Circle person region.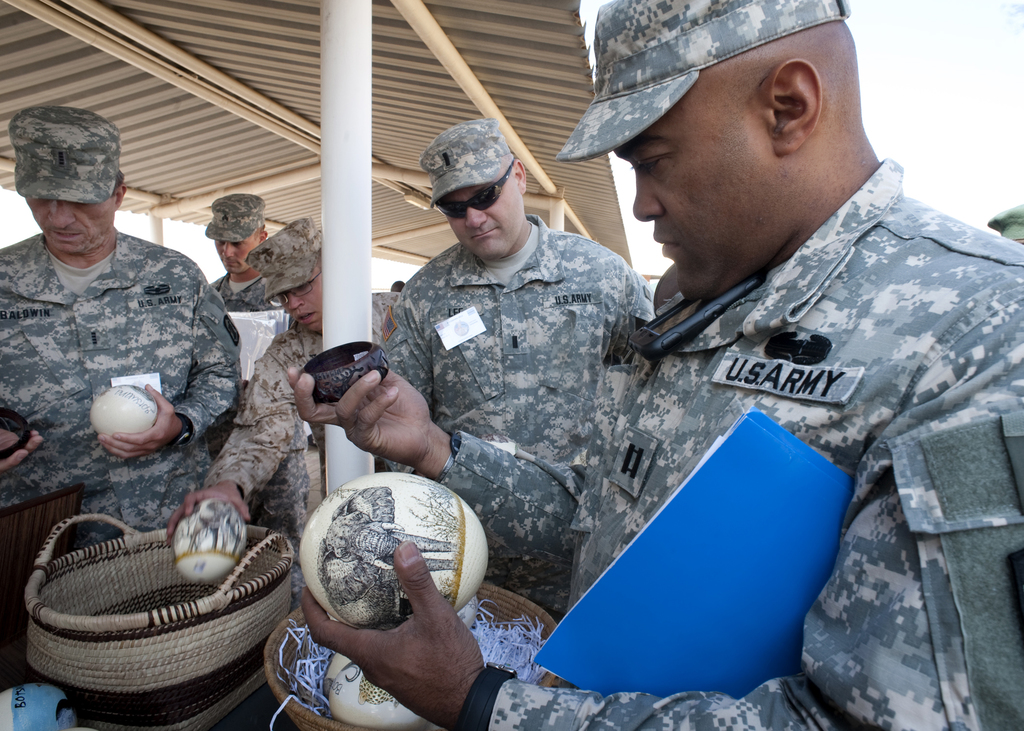
Region: region(387, 156, 644, 498).
